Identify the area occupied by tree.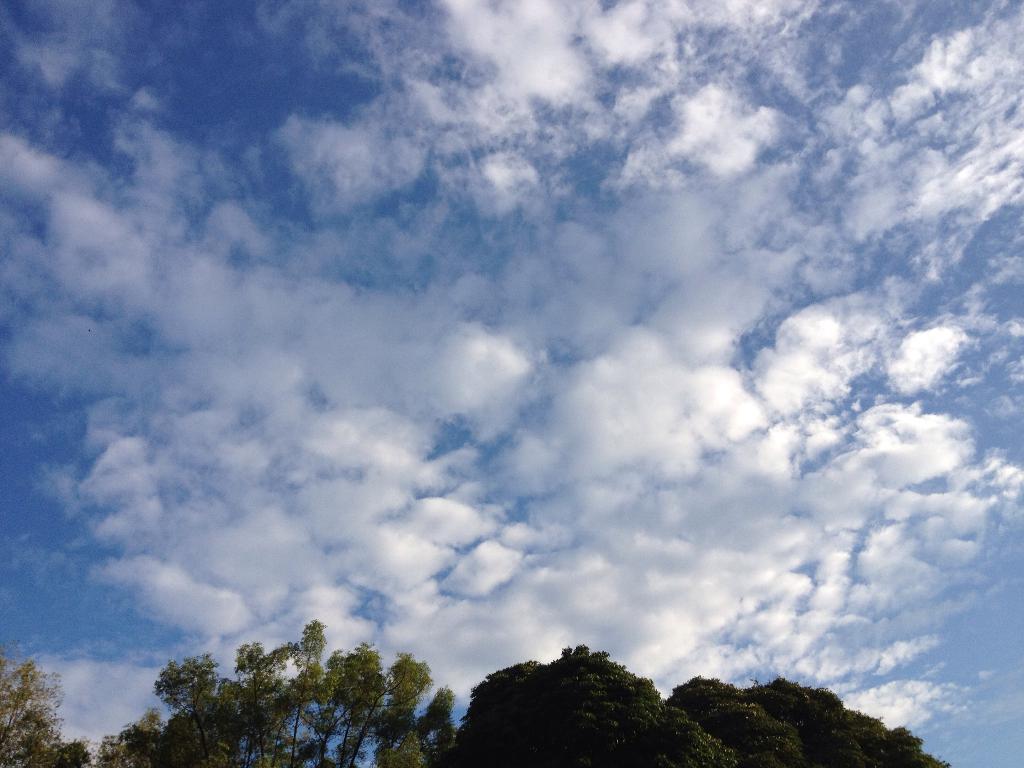
Area: l=446, t=647, r=735, b=767.
